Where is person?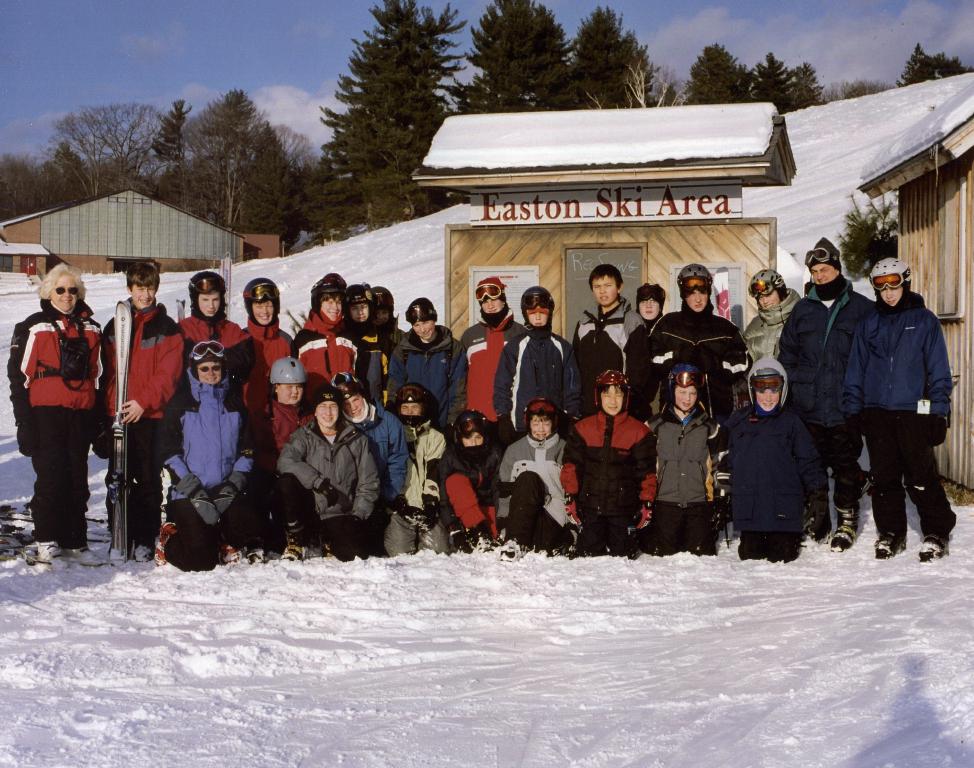
box=[160, 341, 261, 572].
